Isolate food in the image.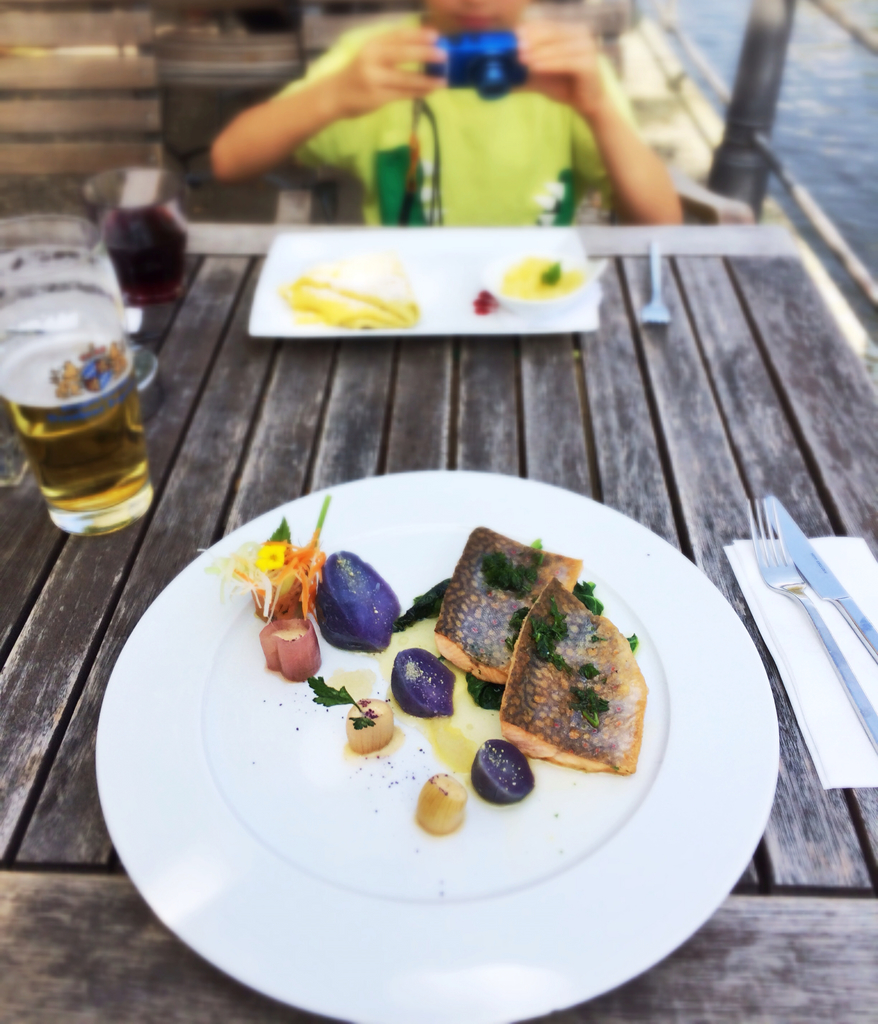
Isolated region: select_region(336, 701, 421, 752).
